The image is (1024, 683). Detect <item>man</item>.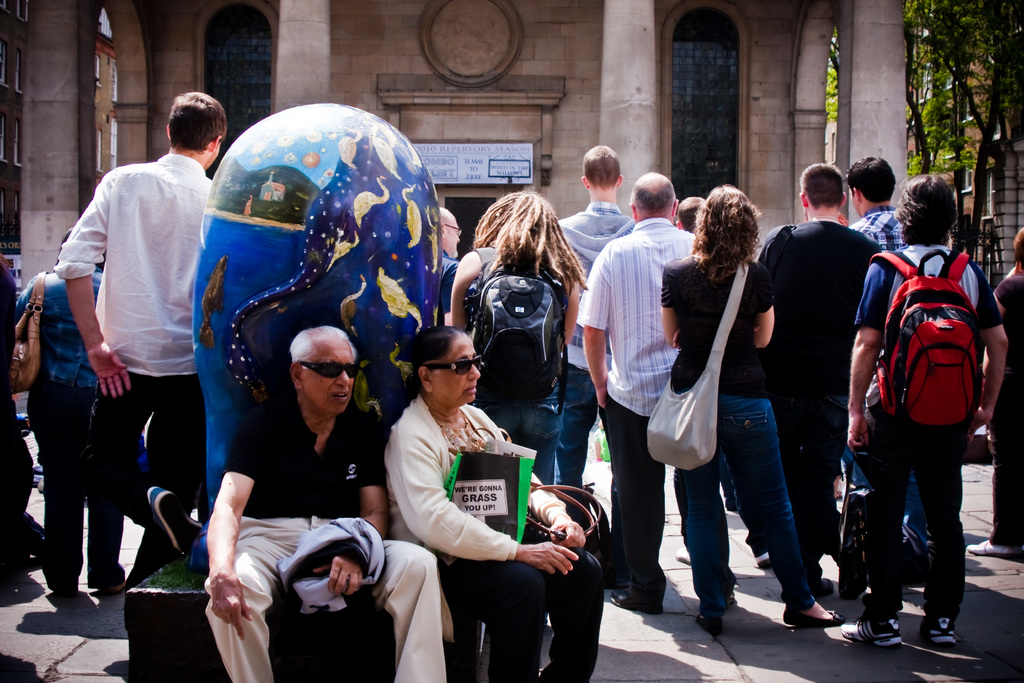
Detection: bbox(42, 99, 222, 600).
